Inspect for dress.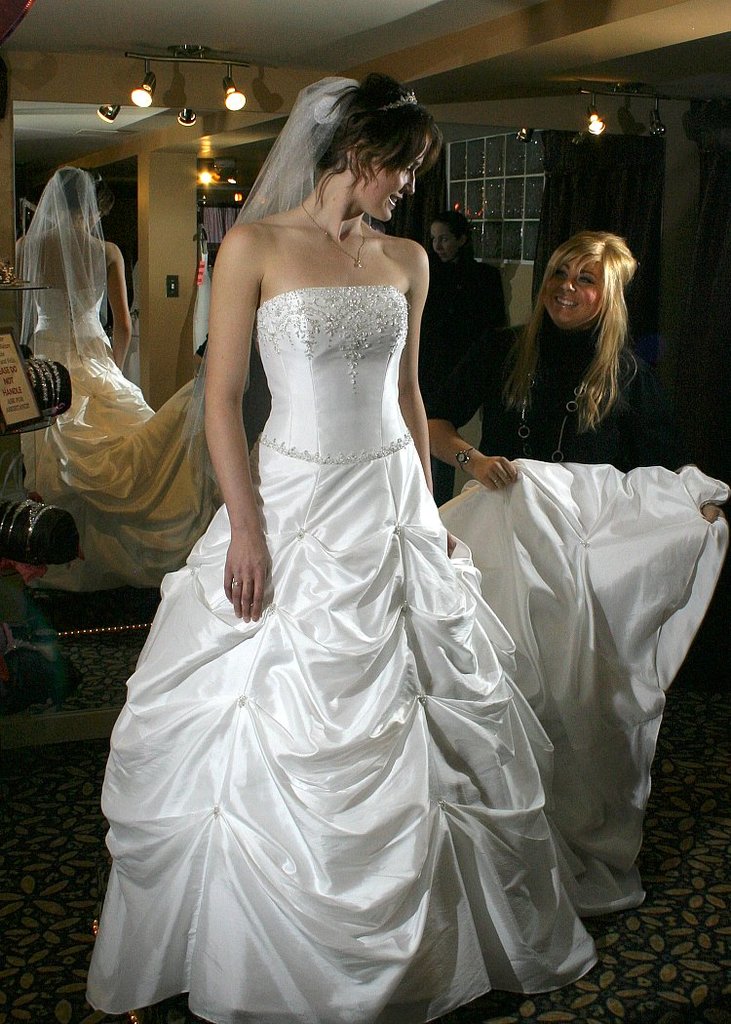
Inspection: 83/285/730/1023.
